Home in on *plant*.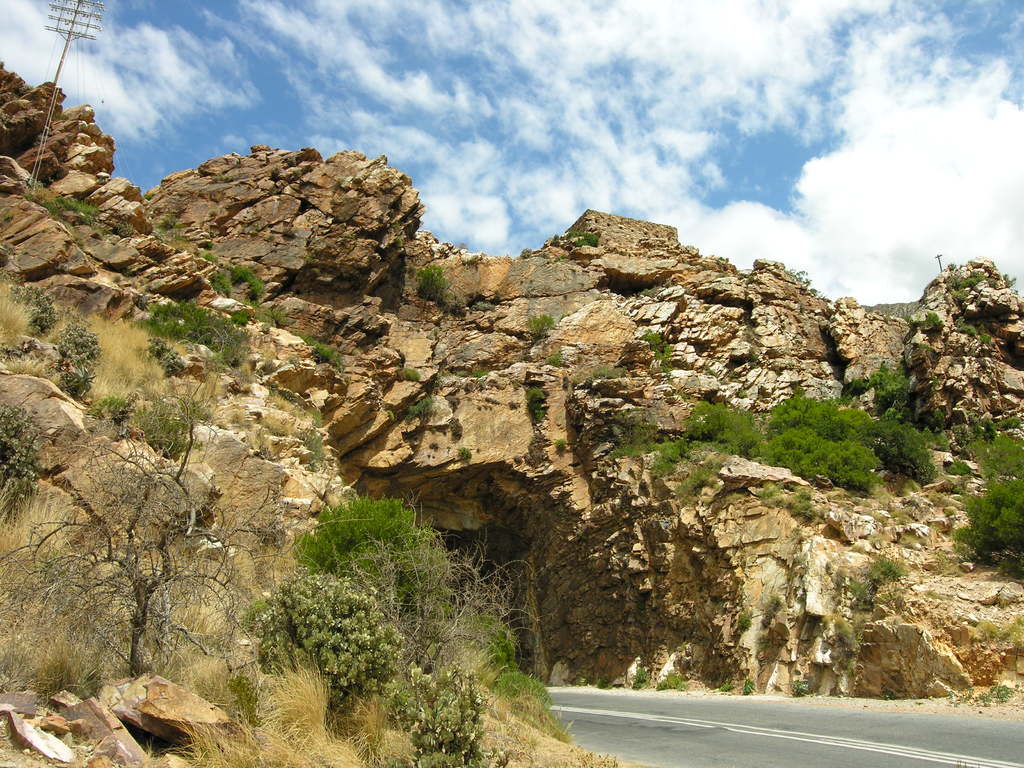
Homed in at region(114, 223, 131, 240).
